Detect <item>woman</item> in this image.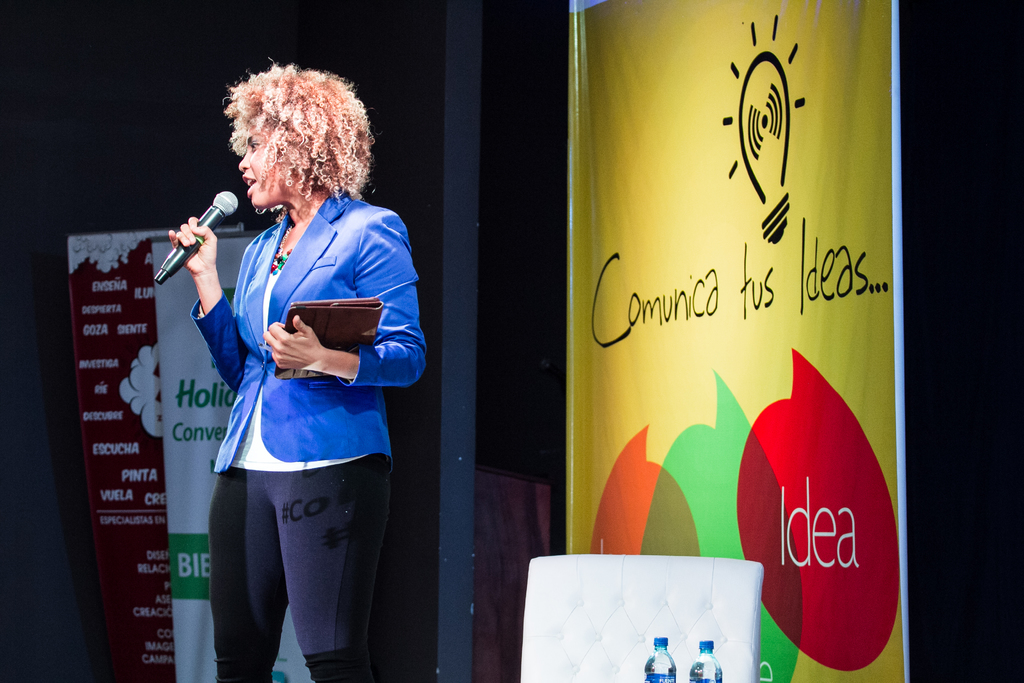
Detection: 163/62/429/682.
